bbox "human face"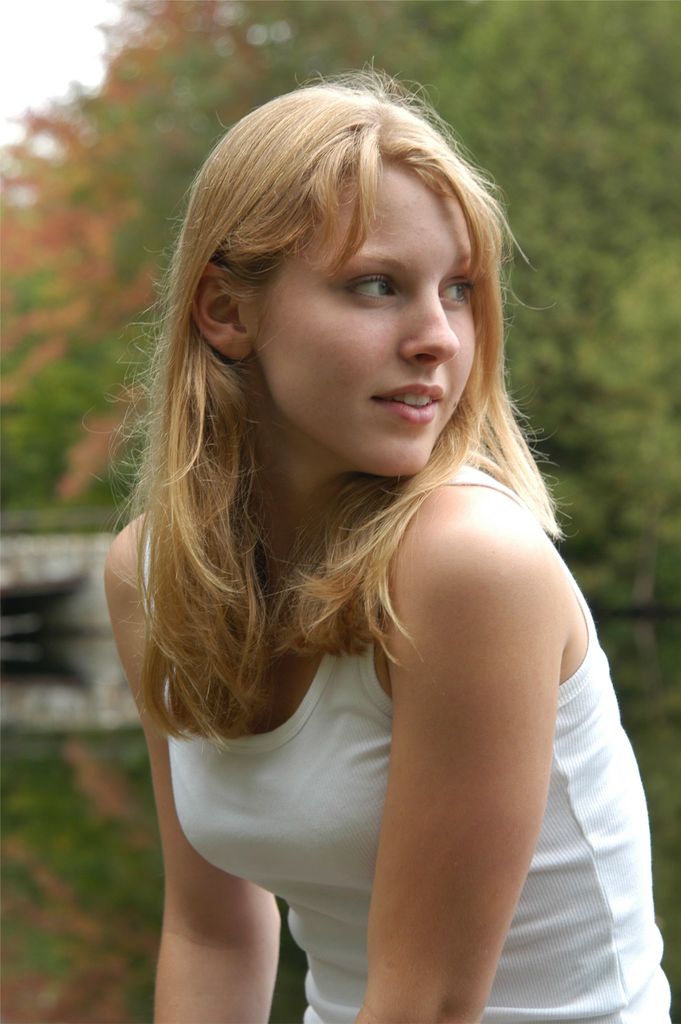
(left=250, top=164, right=486, bottom=474)
